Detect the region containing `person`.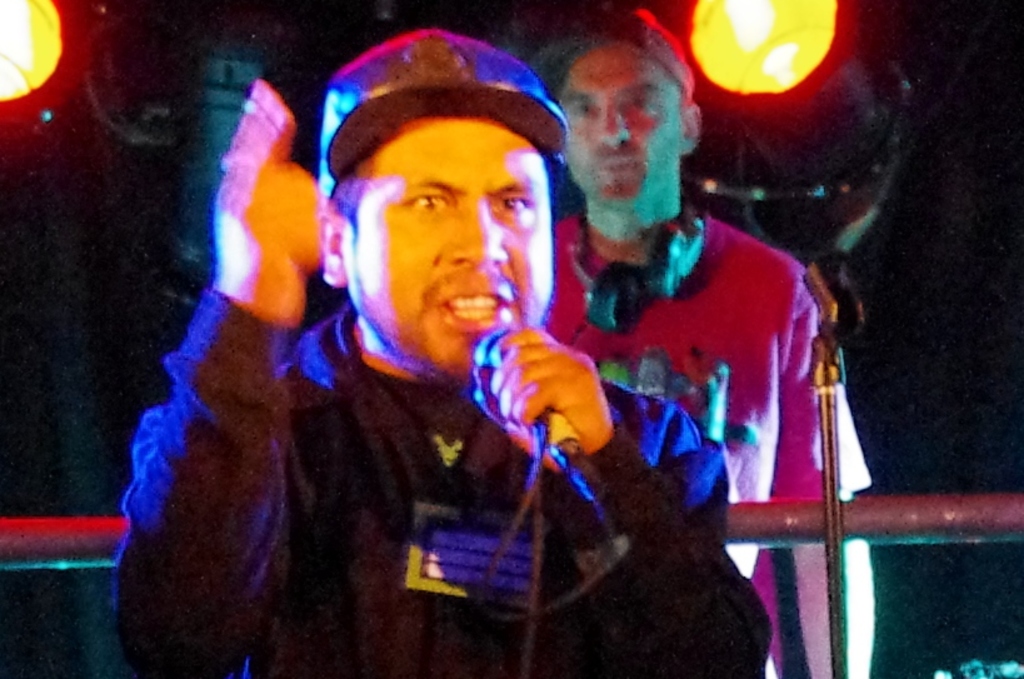
bbox(154, 53, 700, 670).
